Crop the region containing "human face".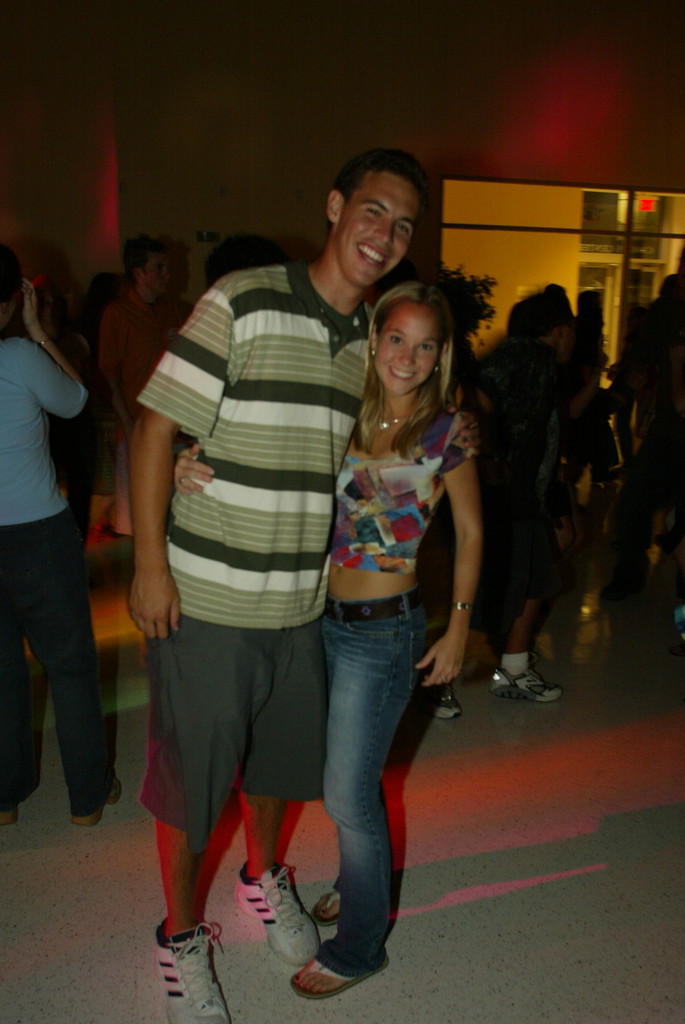
Crop region: 375:299:444:397.
